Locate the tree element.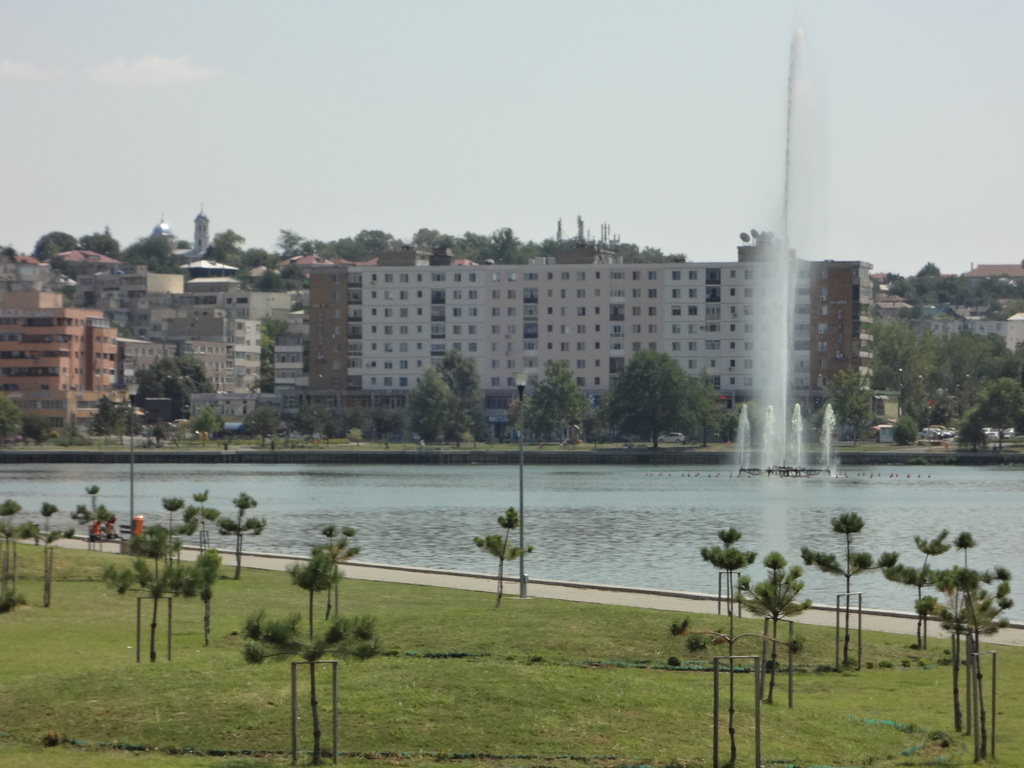
Element bbox: x1=29, y1=502, x2=70, y2=600.
